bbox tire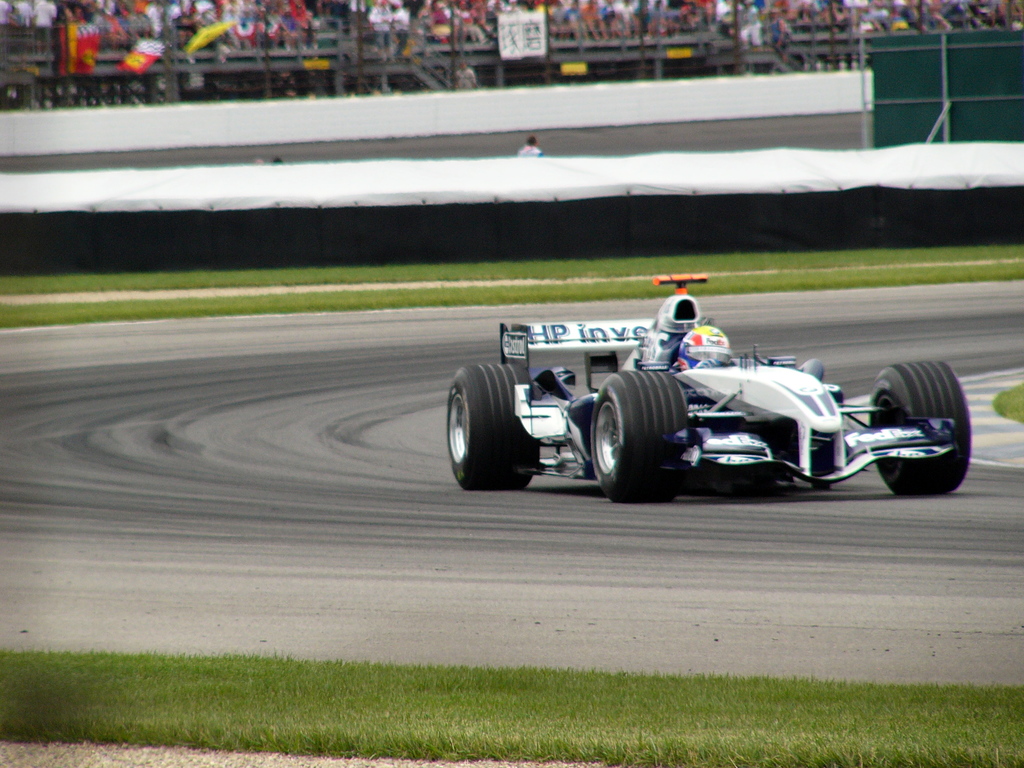
[x1=454, y1=357, x2=537, y2=493]
